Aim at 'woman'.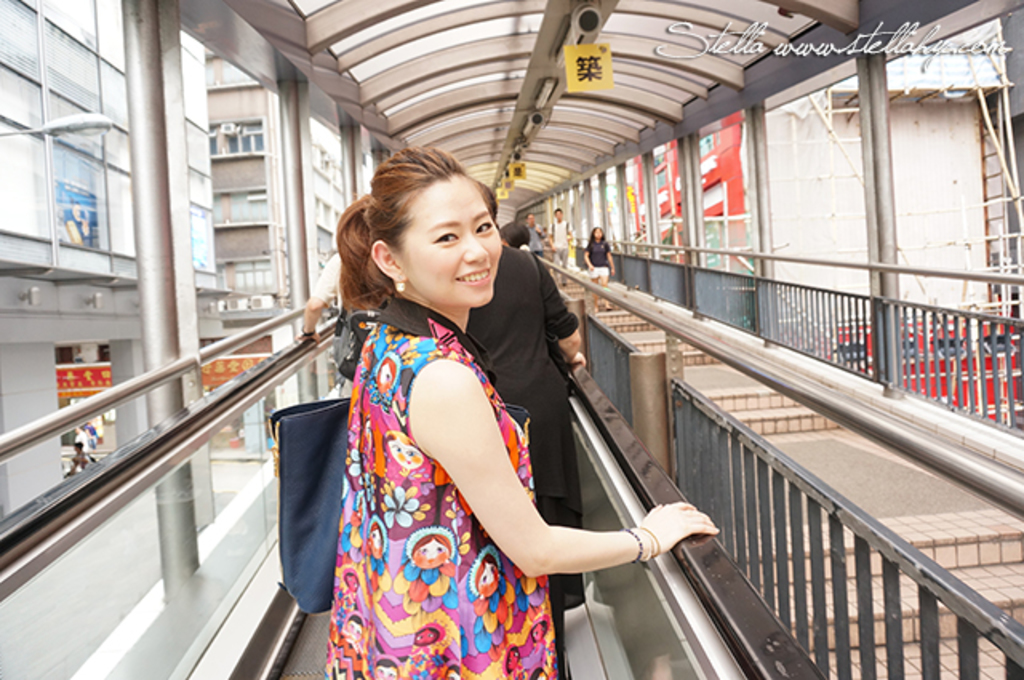
Aimed at Rect(504, 219, 533, 254).
